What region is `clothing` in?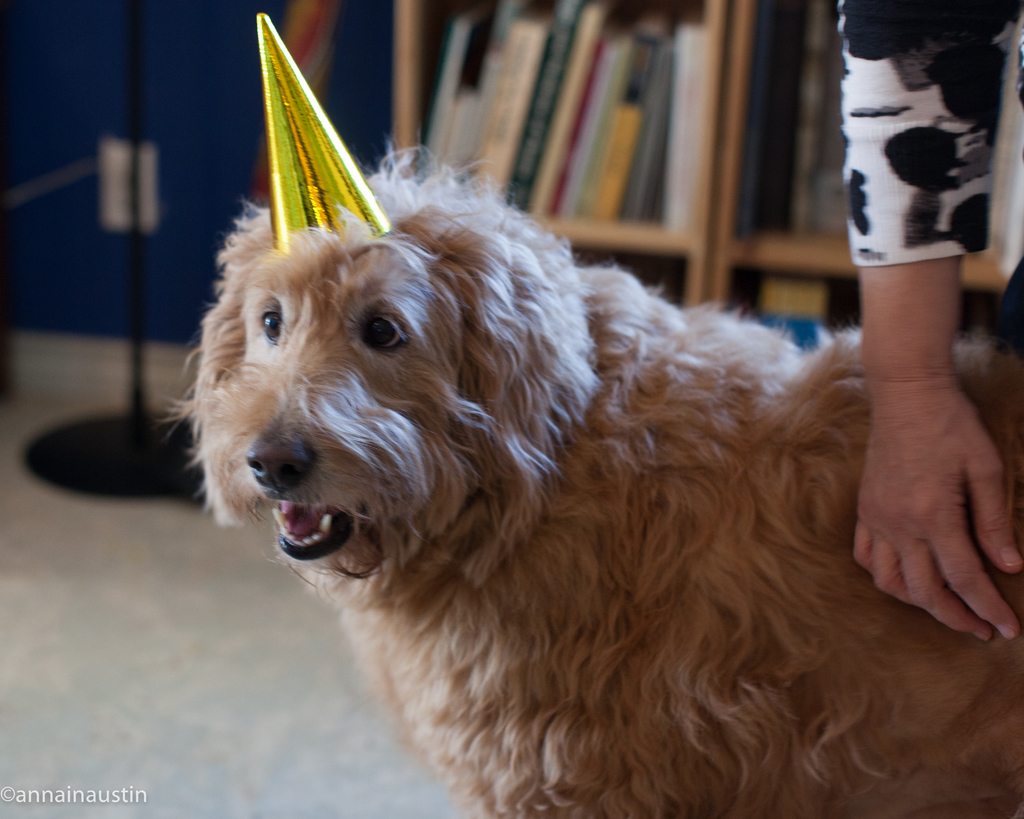
crop(831, 0, 1023, 425).
